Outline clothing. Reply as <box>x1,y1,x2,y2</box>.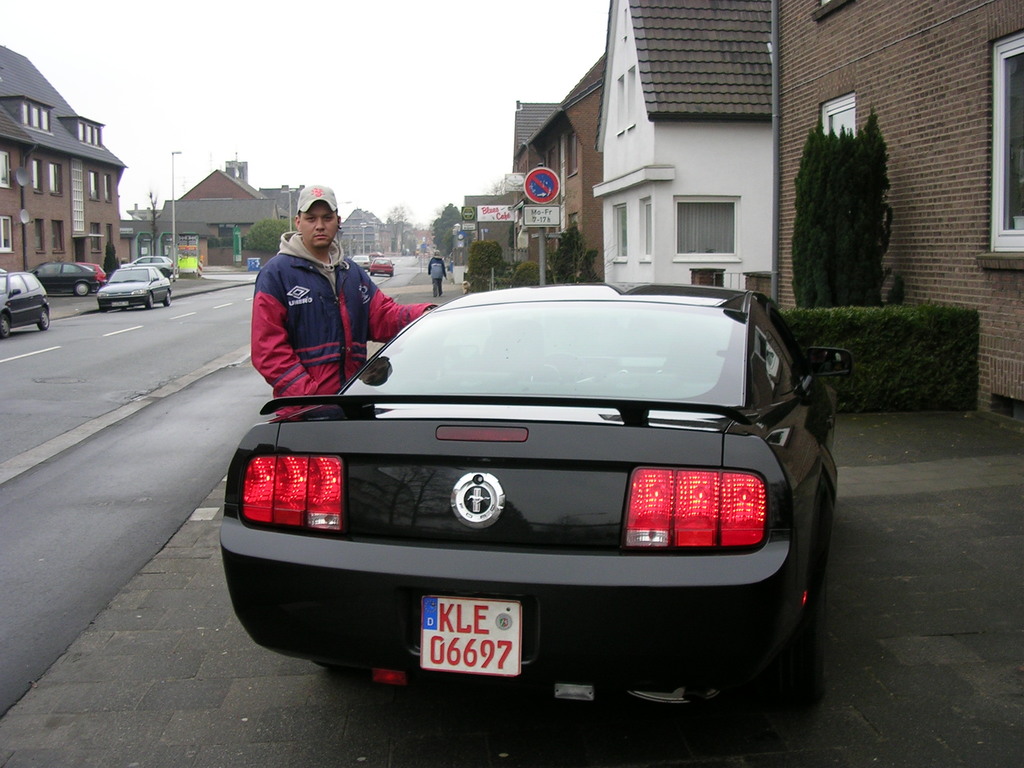
<box>241,231,444,426</box>.
